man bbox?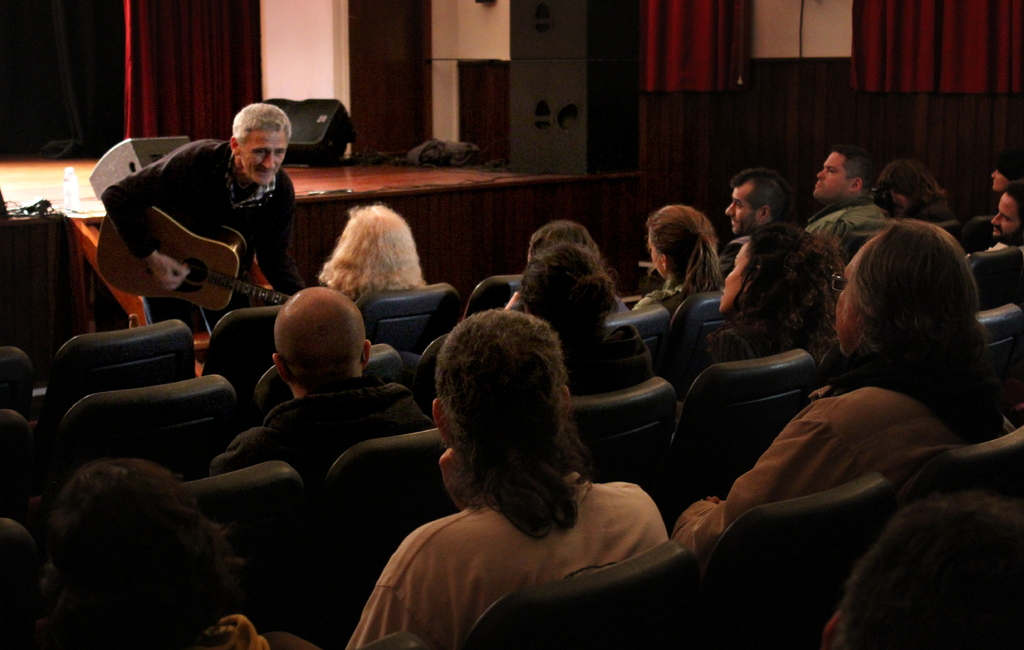
box=[85, 87, 329, 341]
